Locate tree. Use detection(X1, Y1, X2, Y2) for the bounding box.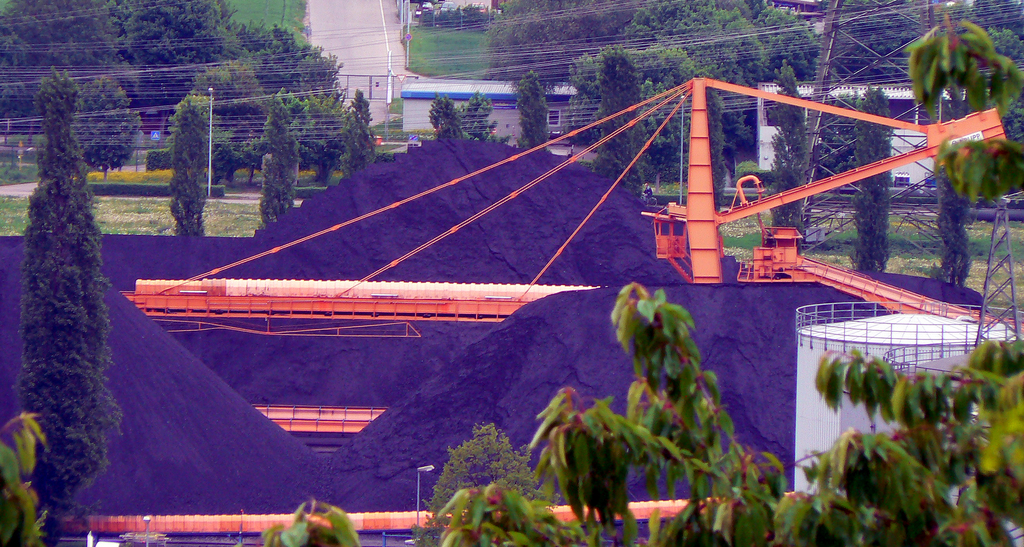
detection(494, 0, 845, 167).
